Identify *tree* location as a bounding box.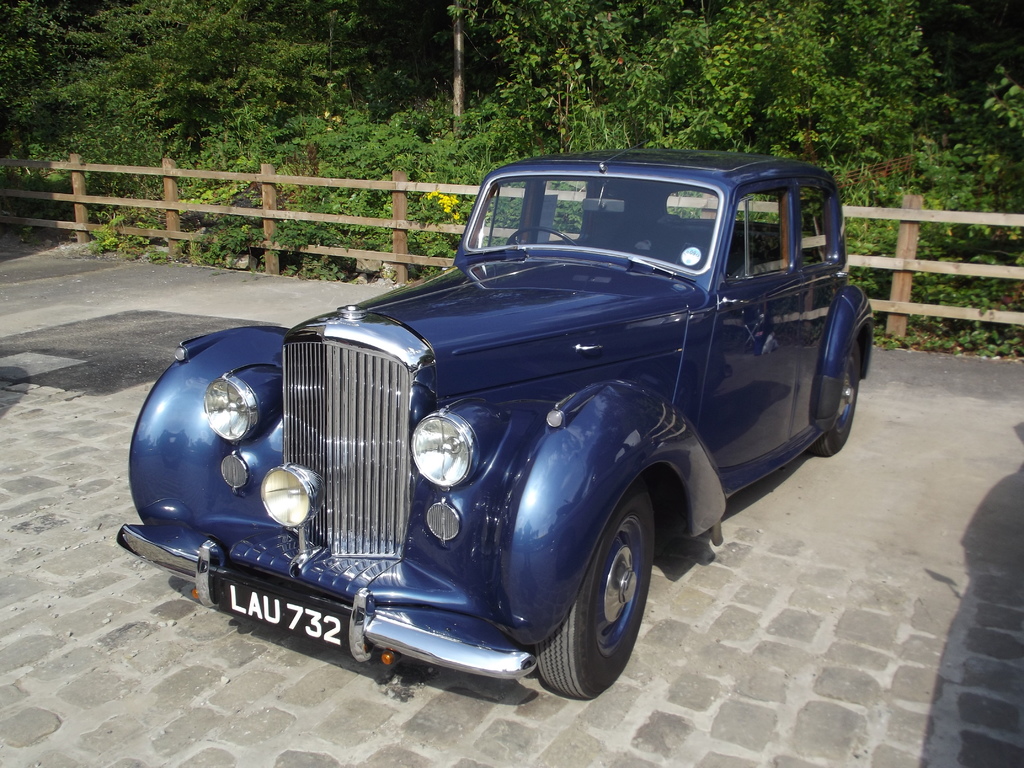
[508,0,1023,158].
